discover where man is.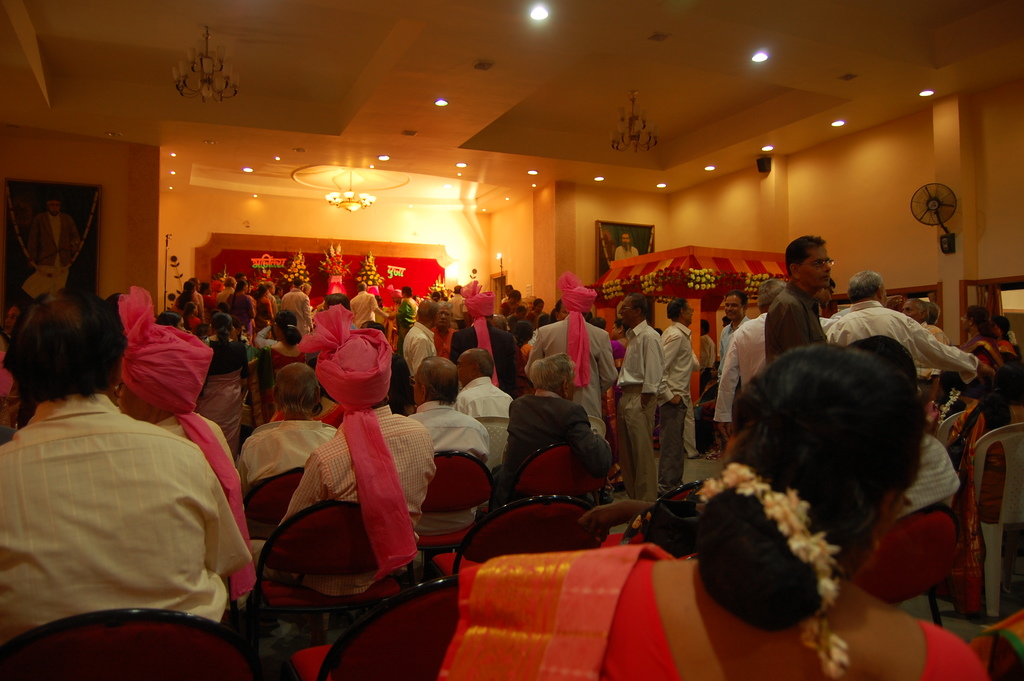
Discovered at [left=396, top=364, right=488, bottom=540].
